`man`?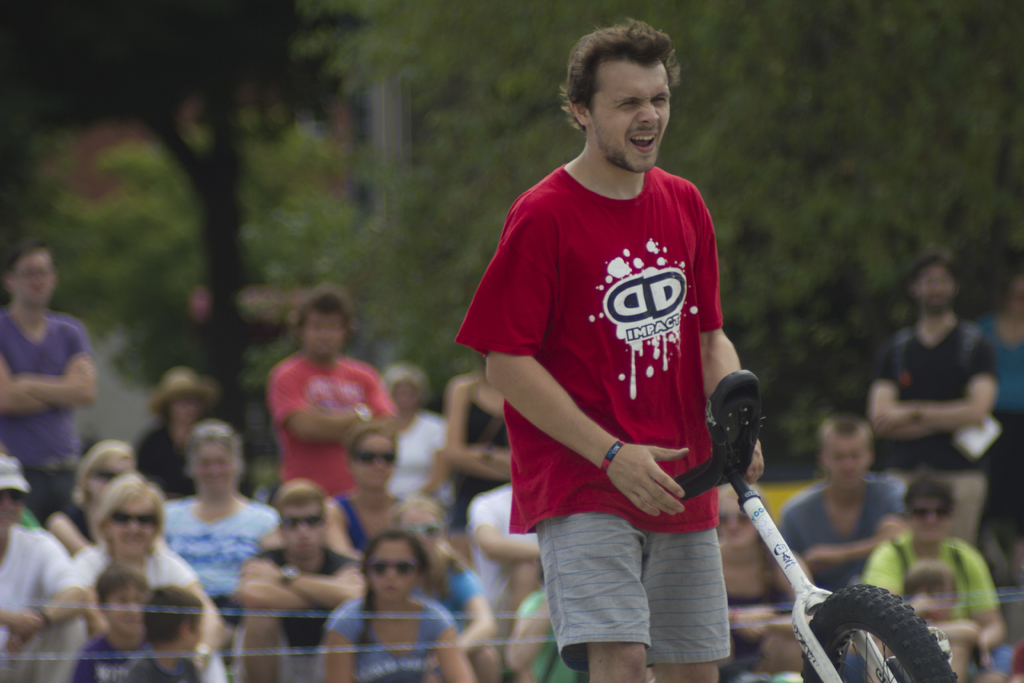
(0, 234, 112, 518)
